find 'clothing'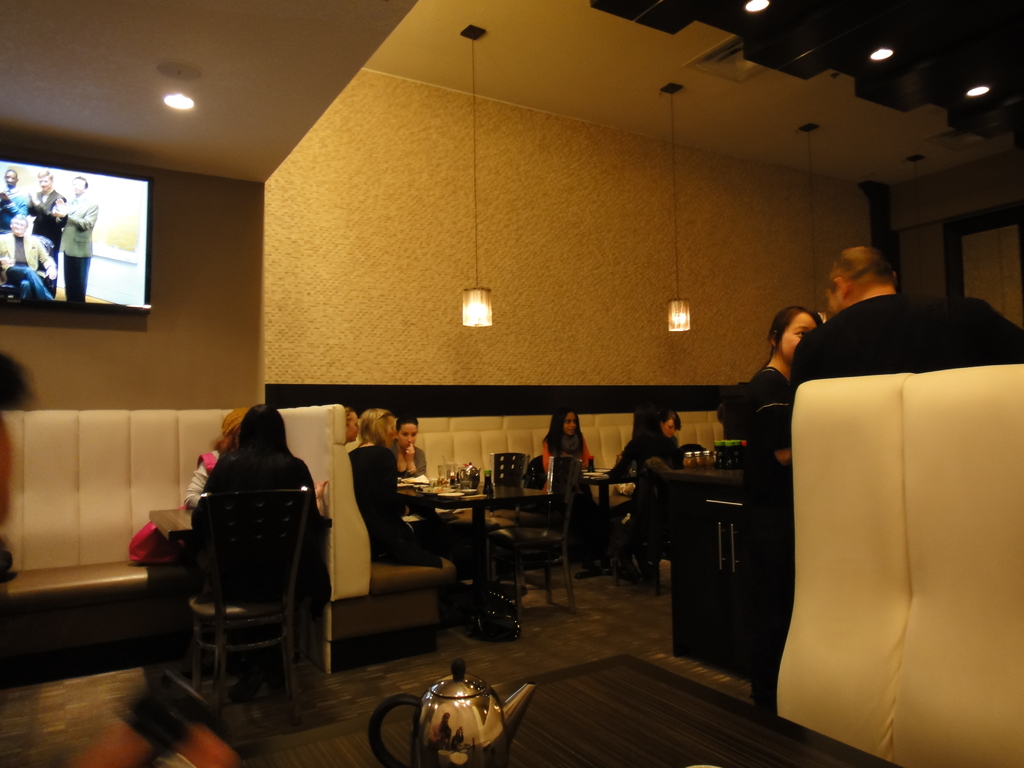
151:440:346:626
